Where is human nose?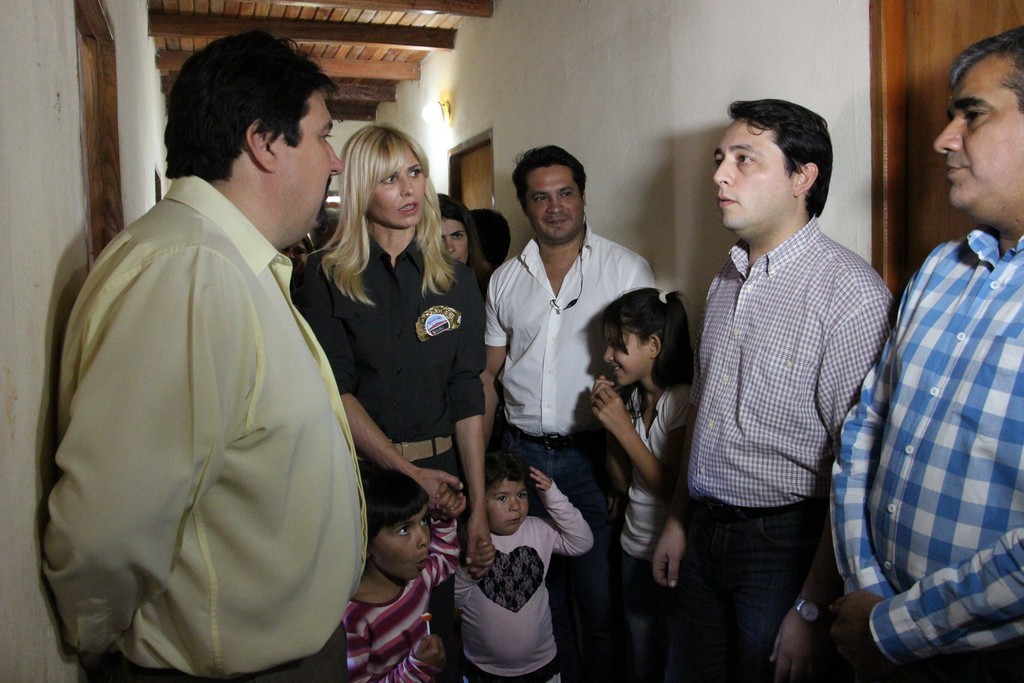
x1=547, y1=198, x2=564, y2=215.
